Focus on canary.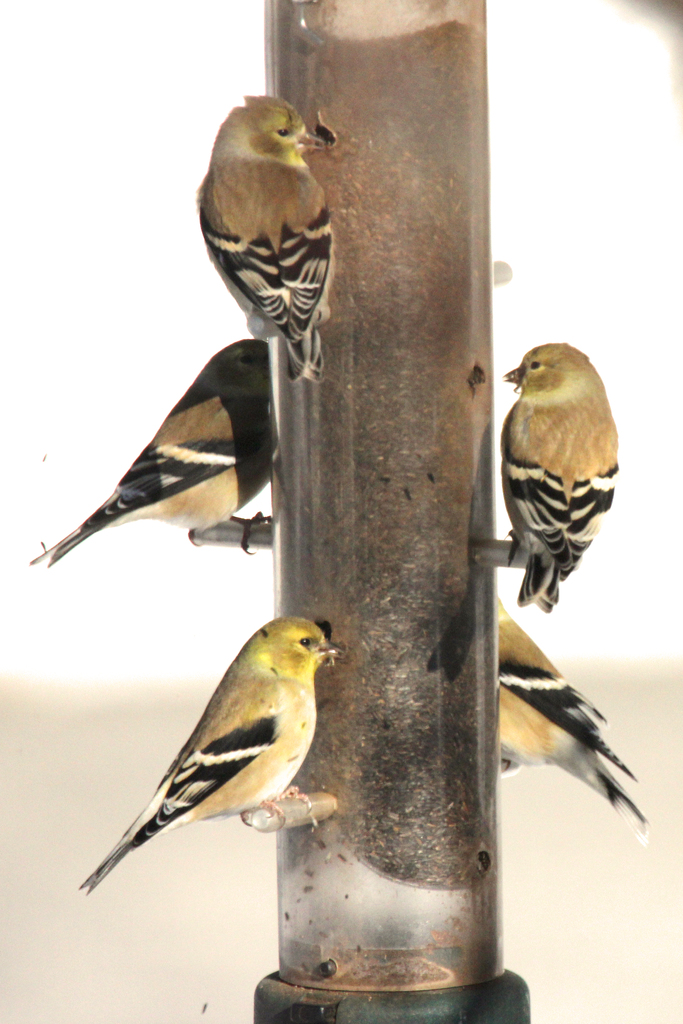
Focused at <box>25,333,274,568</box>.
